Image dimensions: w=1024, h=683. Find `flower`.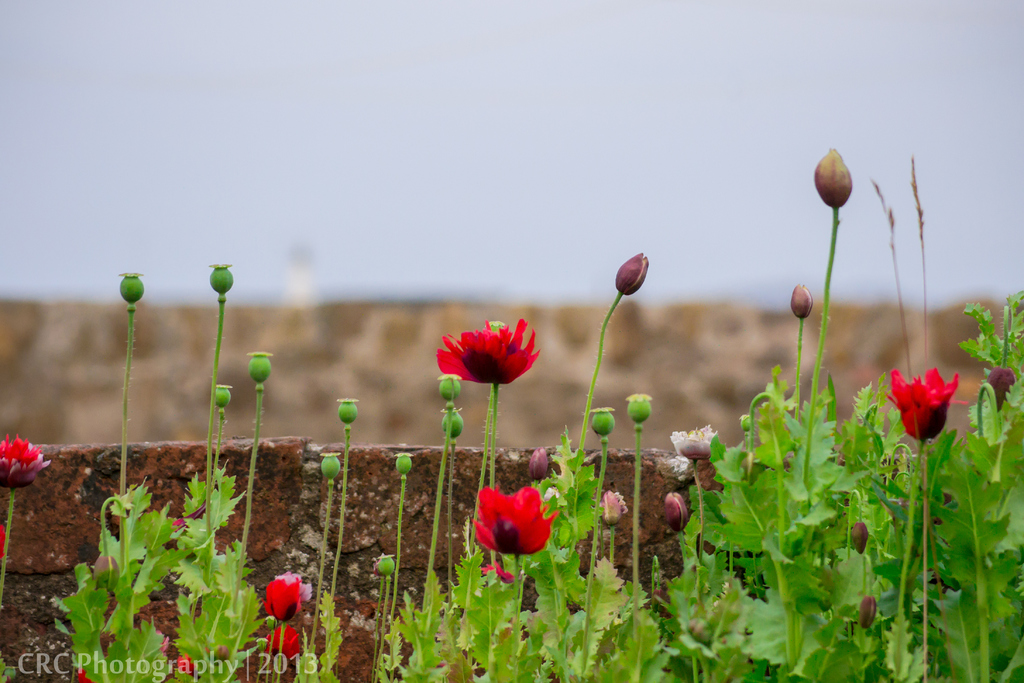
select_region(979, 364, 1023, 421).
